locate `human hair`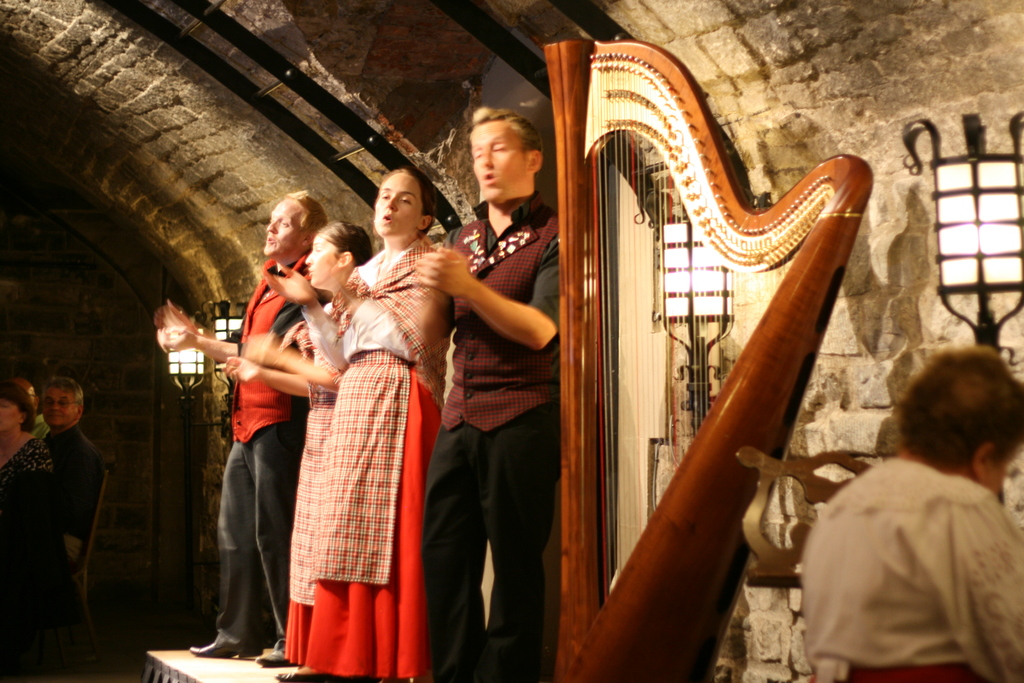
bbox=[468, 107, 543, 152]
